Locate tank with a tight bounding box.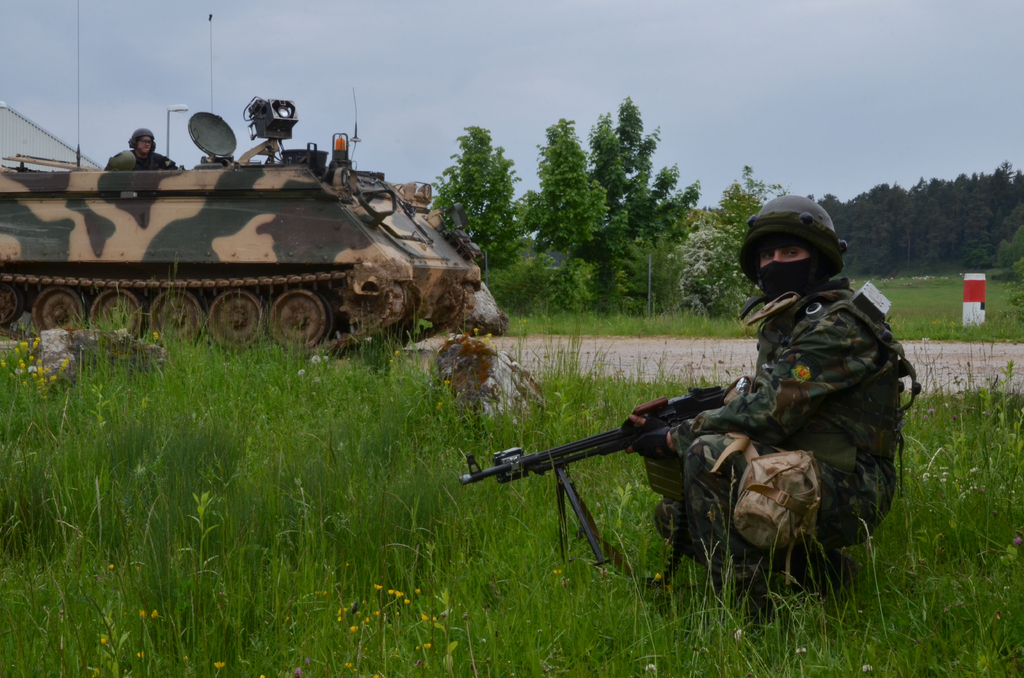
box=[0, 0, 483, 359].
